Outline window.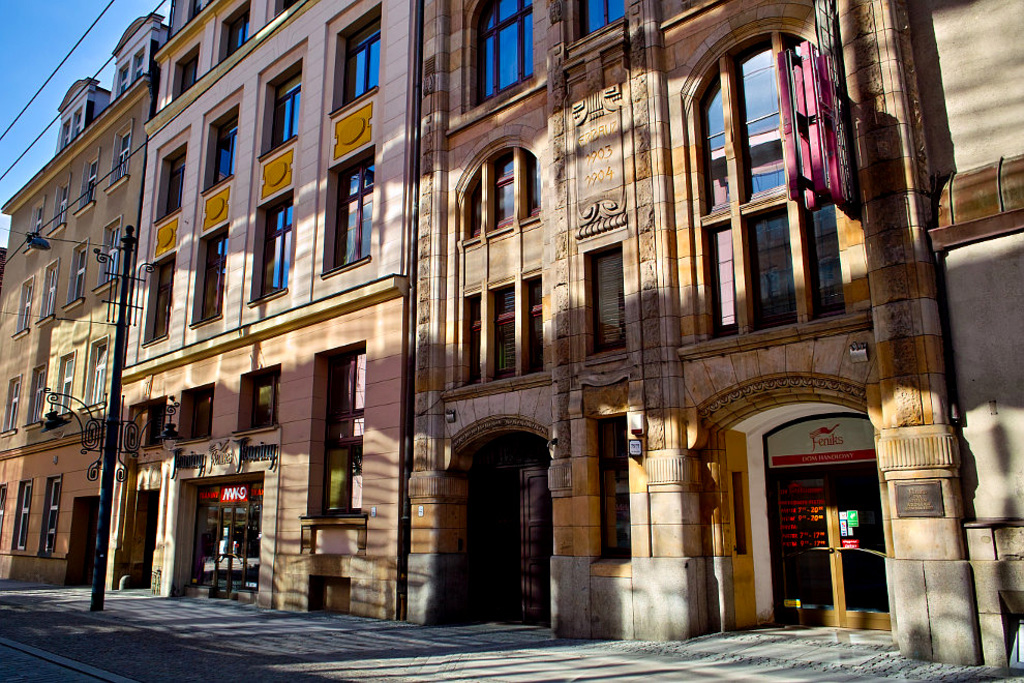
Outline: <box>212,105,239,191</box>.
